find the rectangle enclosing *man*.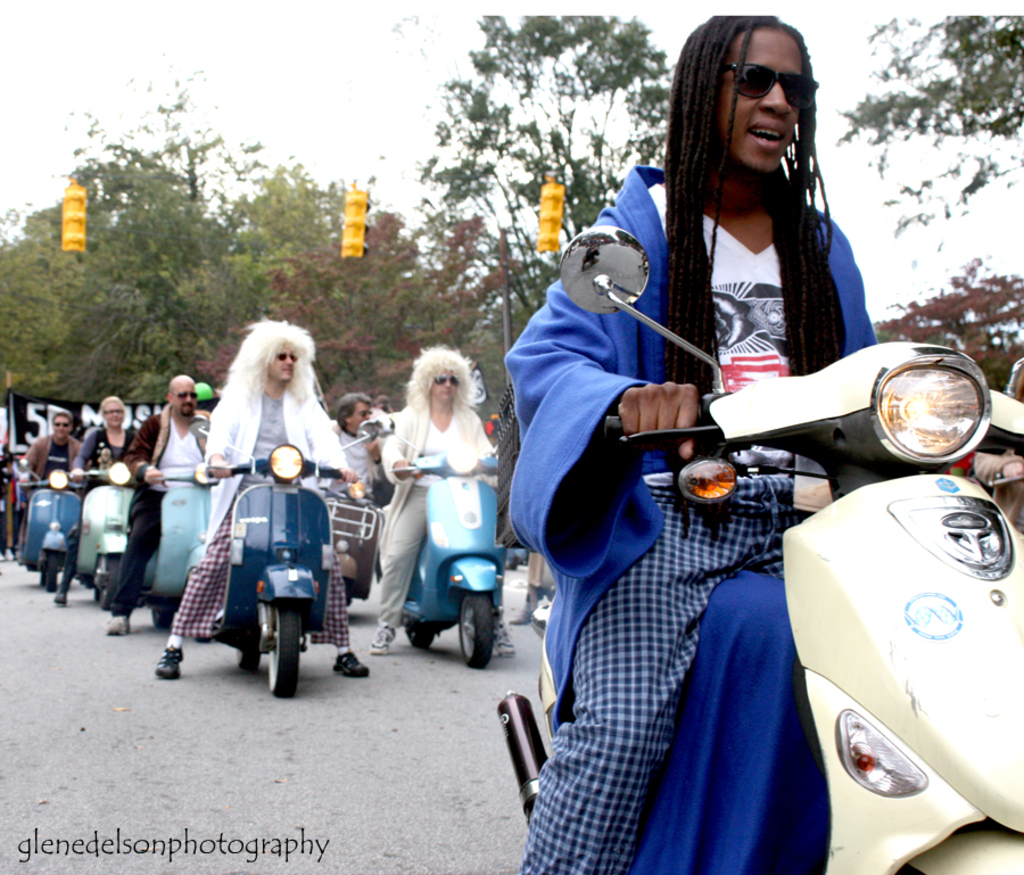
detection(151, 315, 370, 680).
